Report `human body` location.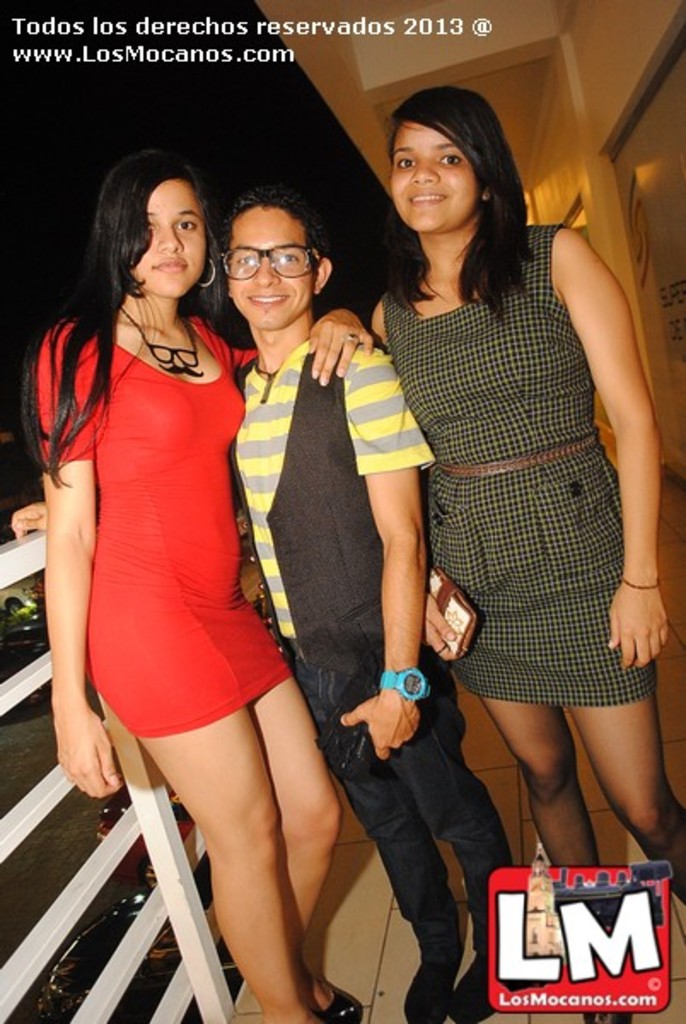
Report: locate(7, 186, 520, 1022).
